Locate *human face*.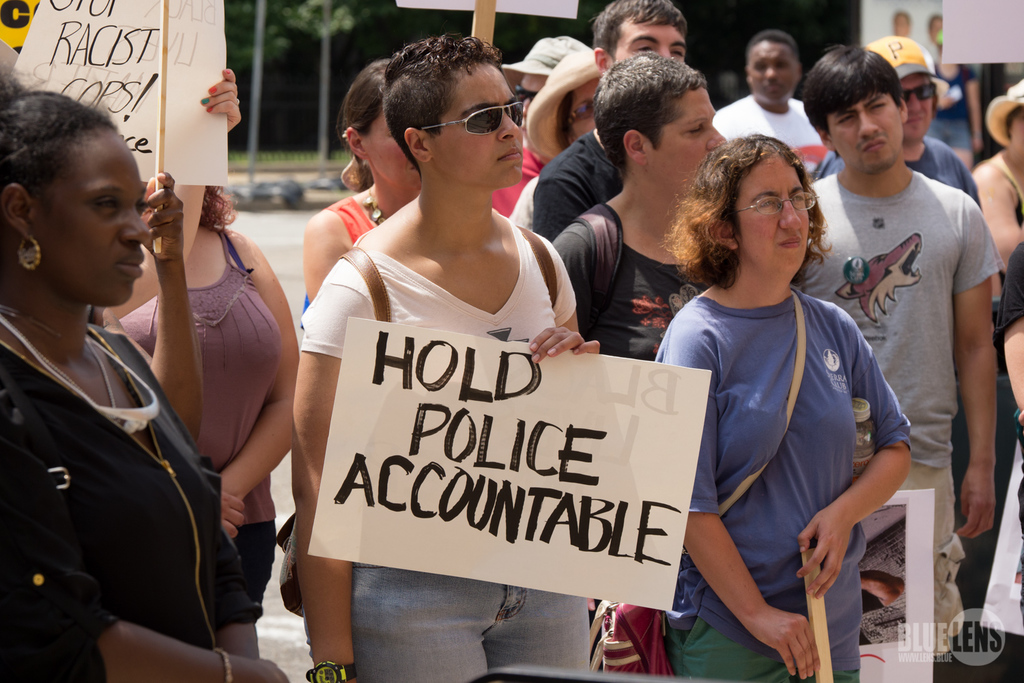
Bounding box: crop(827, 79, 906, 178).
